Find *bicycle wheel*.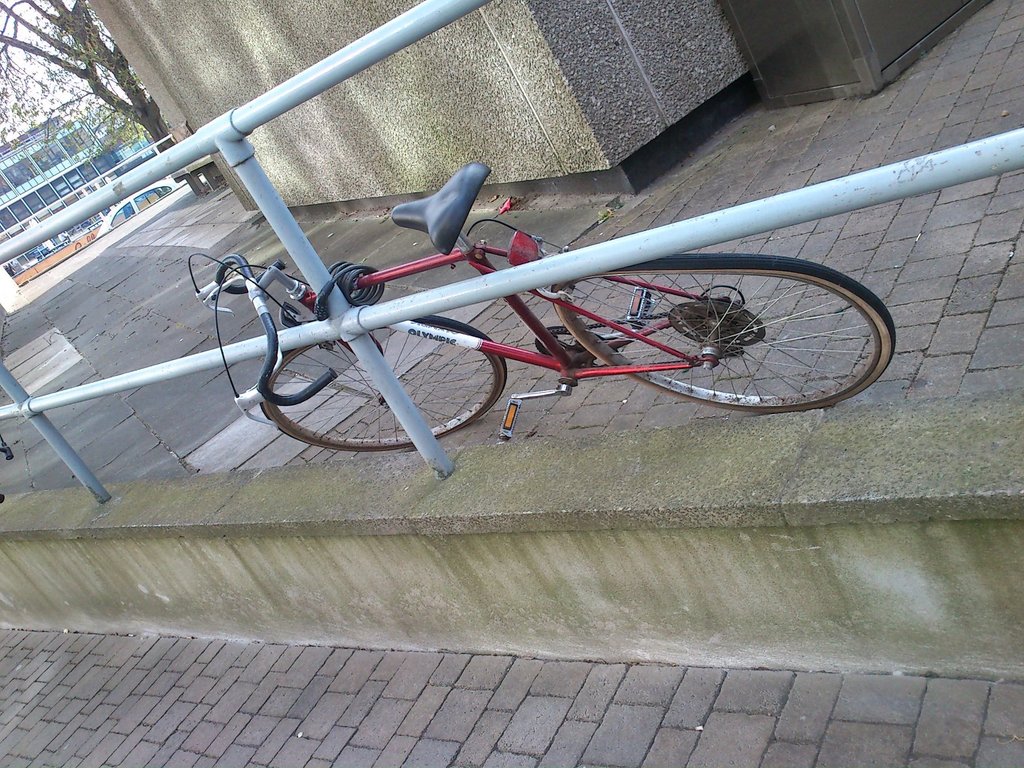
564/244/900/420.
